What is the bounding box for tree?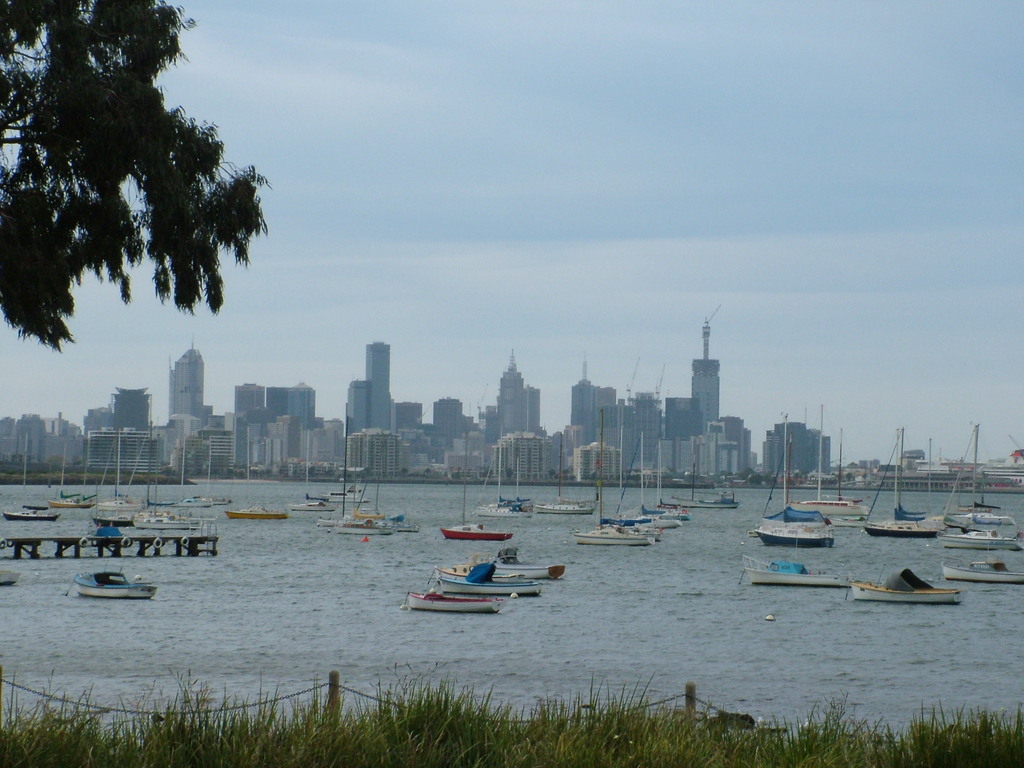
locate(590, 470, 600, 480).
